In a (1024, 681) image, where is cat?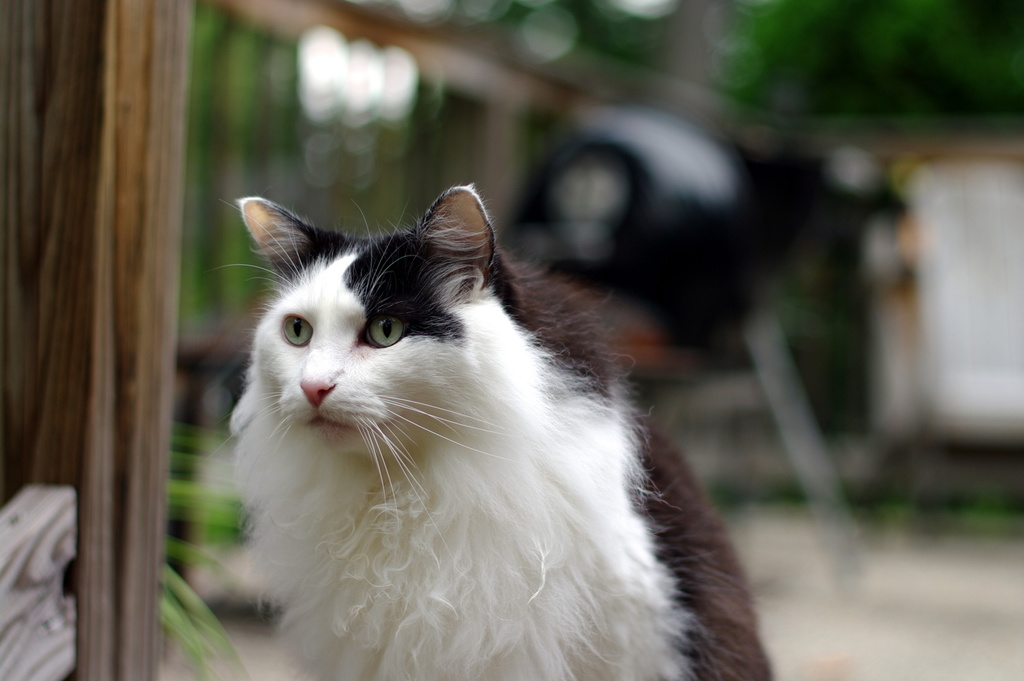
209:199:773:680.
